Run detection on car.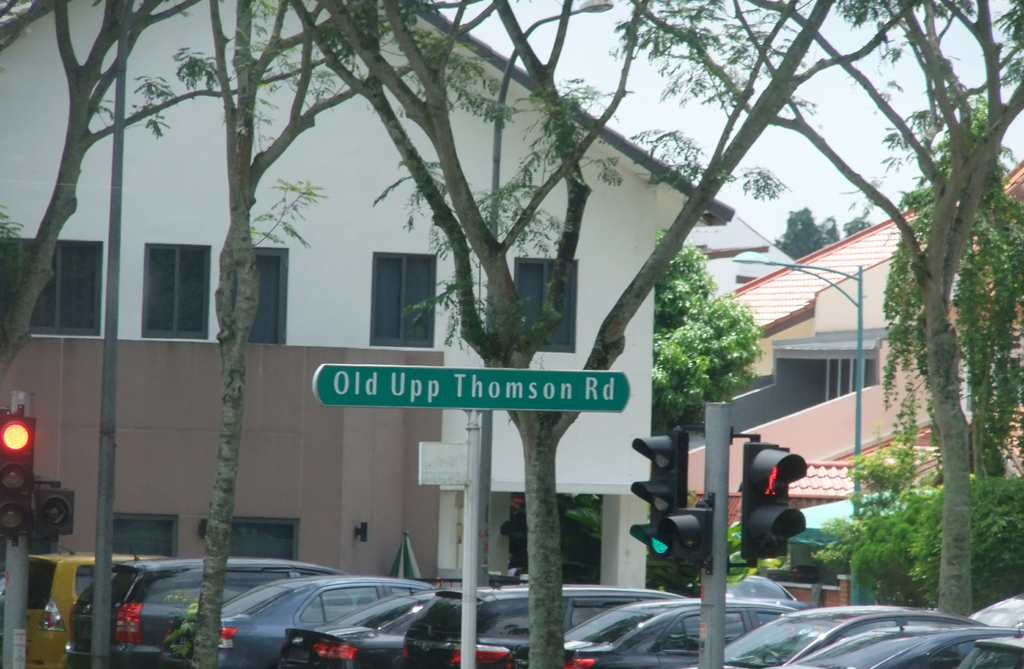
Result: bbox(285, 579, 502, 668).
